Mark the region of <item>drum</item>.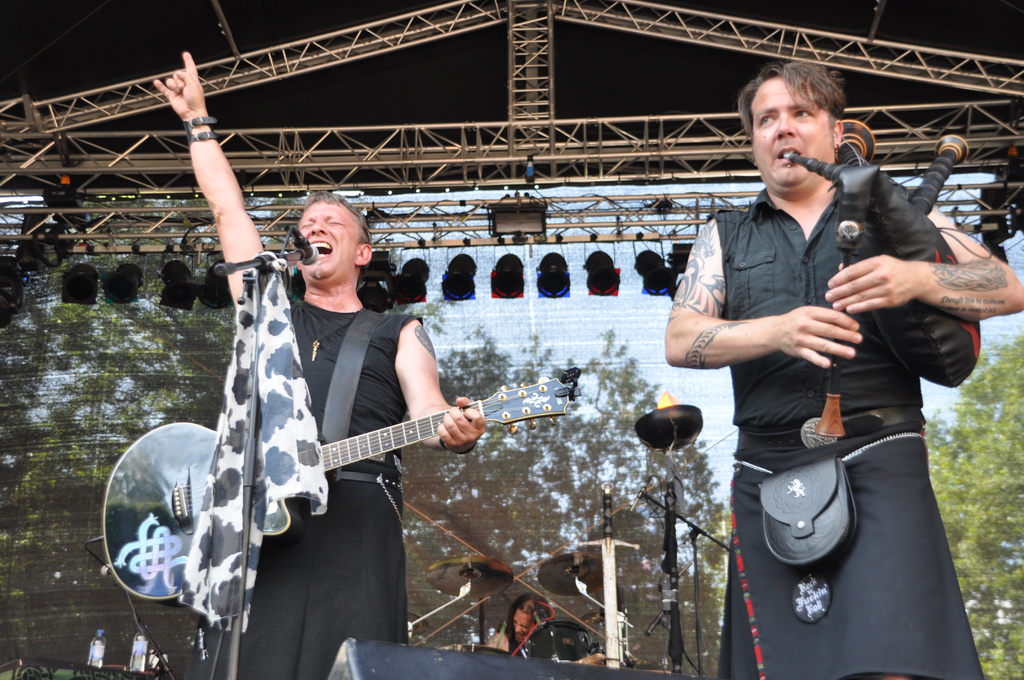
Region: 524, 619, 599, 664.
